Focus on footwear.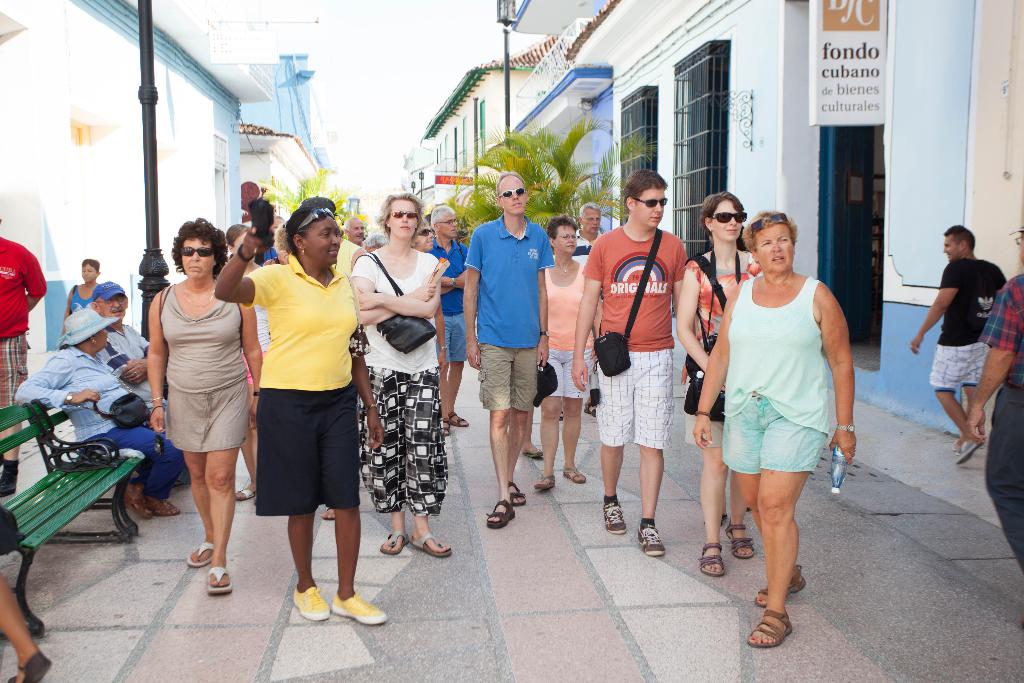
Focused at Rect(378, 524, 405, 555).
